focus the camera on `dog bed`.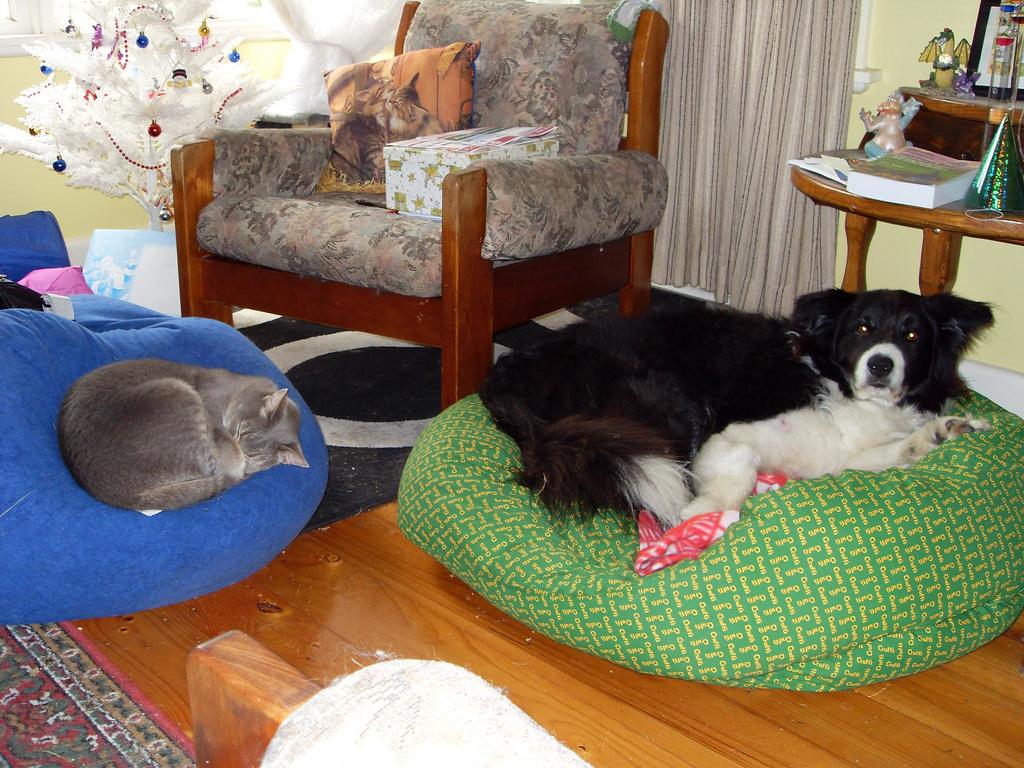
Focus region: [395, 385, 1023, 692].
